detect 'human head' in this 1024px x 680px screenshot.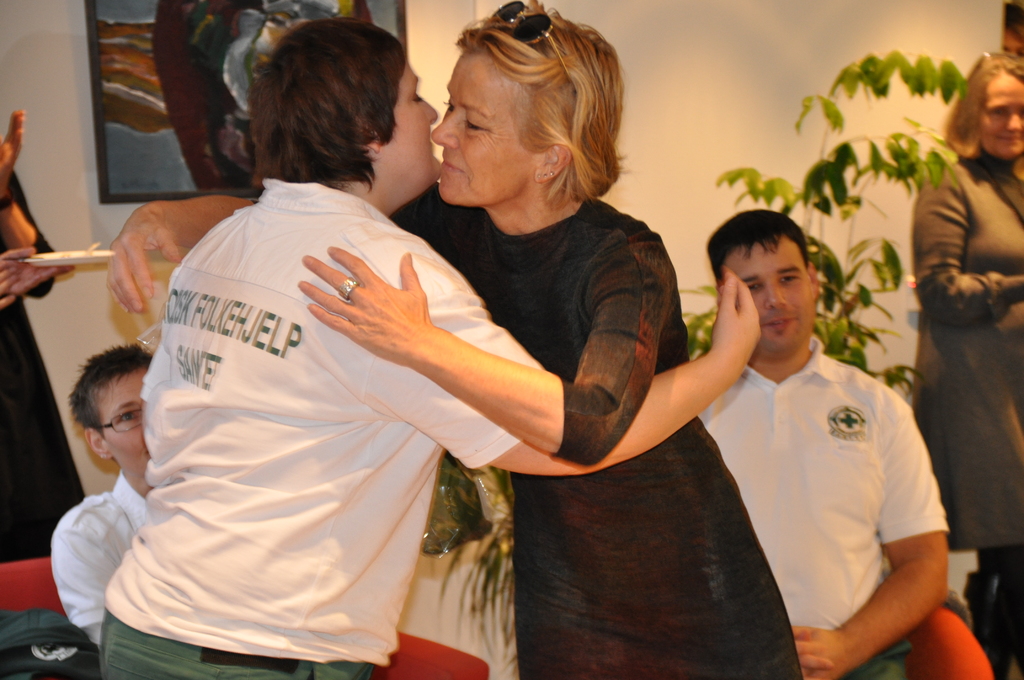
Detection: 696, 205, 841, 376.
